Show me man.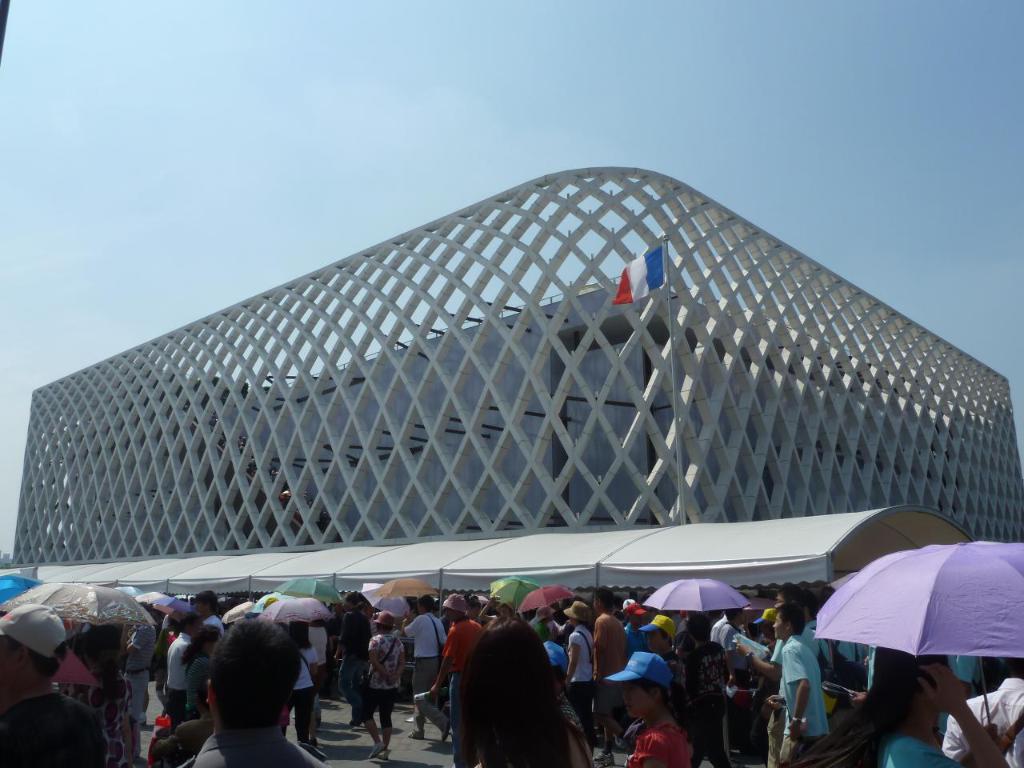
man is here: crop(724, 607, 744, 651).
